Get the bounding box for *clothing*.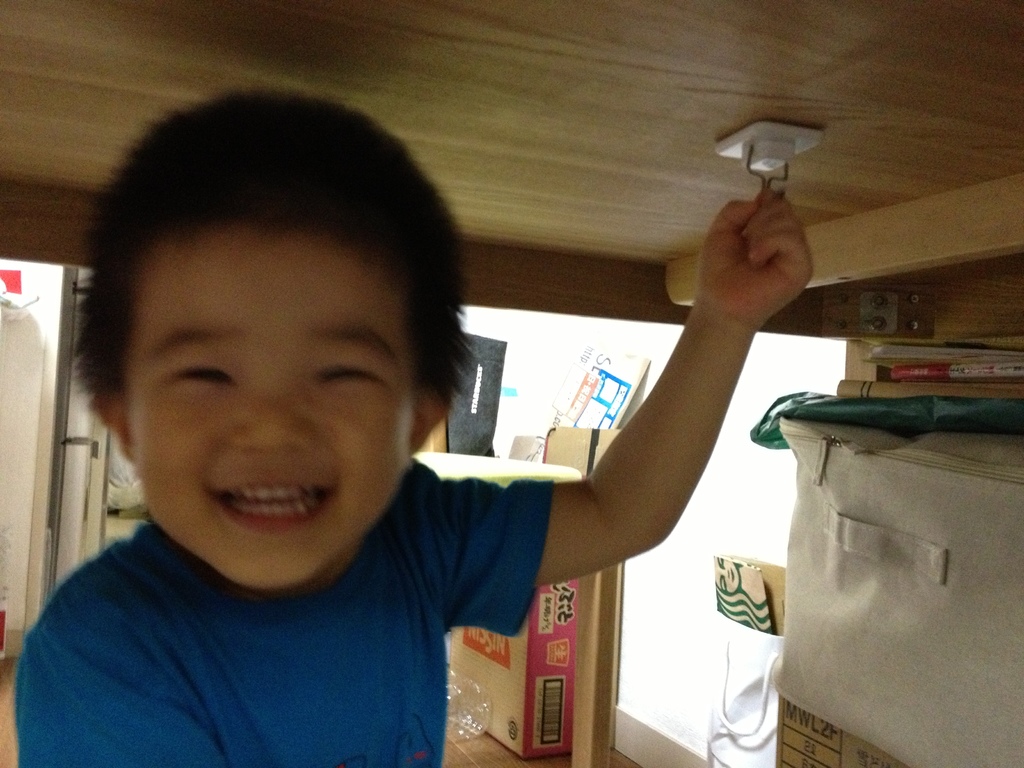
l=13, t=461, r=550, b=767.
